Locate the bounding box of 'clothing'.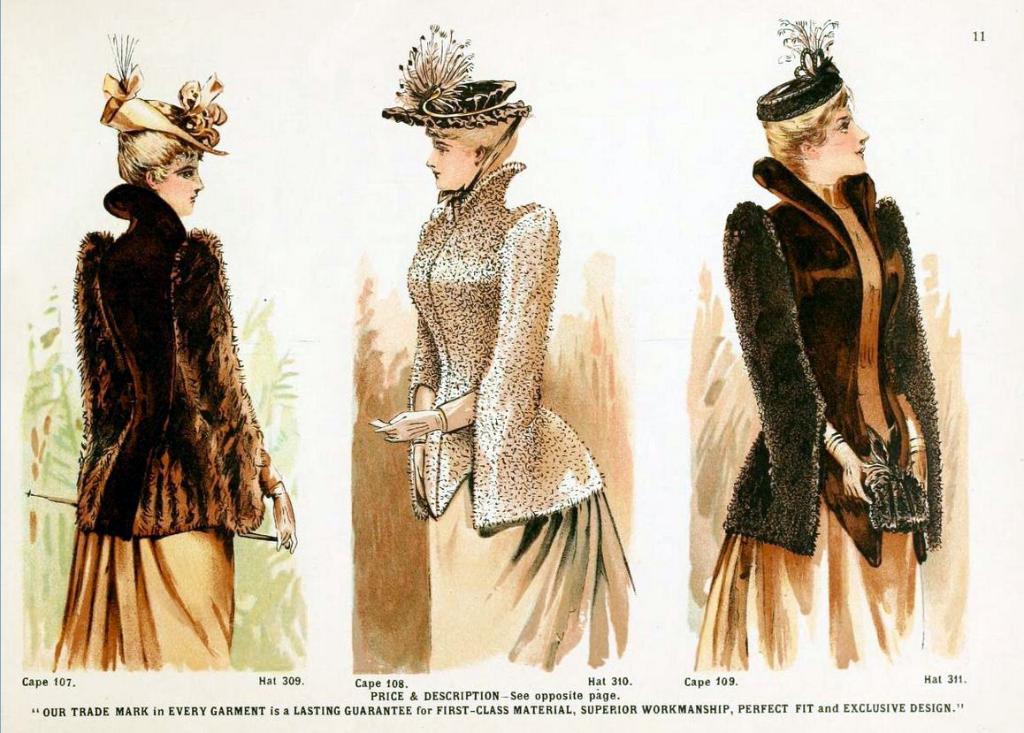
Bounding box: locate(77, 182, 287, 536).
